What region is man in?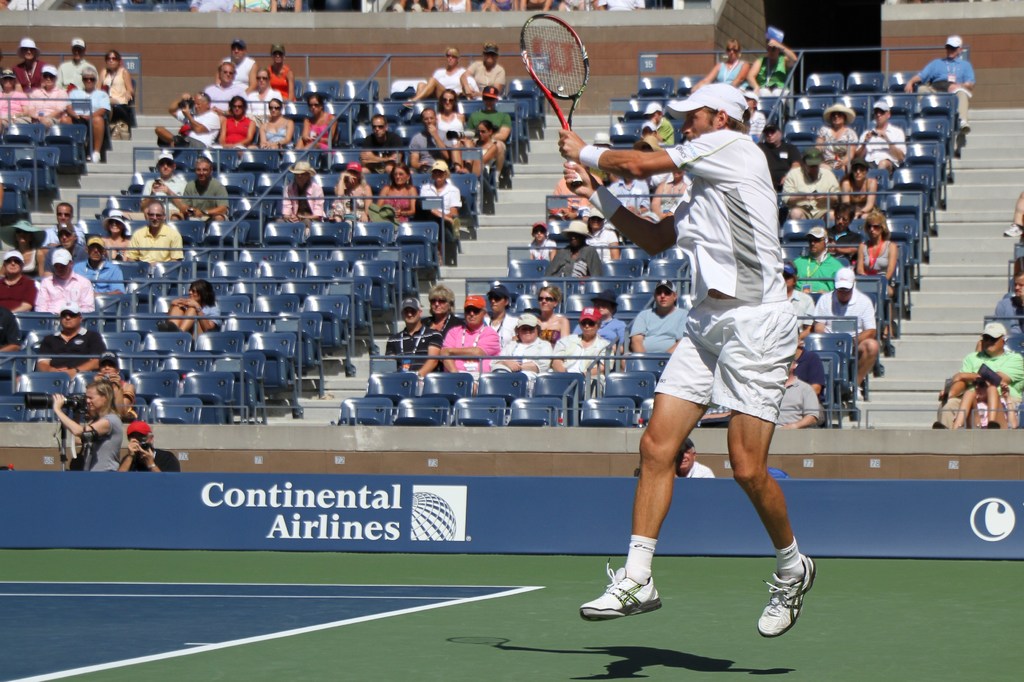
pyautogui.locateOnScreen(213, 38, 261, 91).
